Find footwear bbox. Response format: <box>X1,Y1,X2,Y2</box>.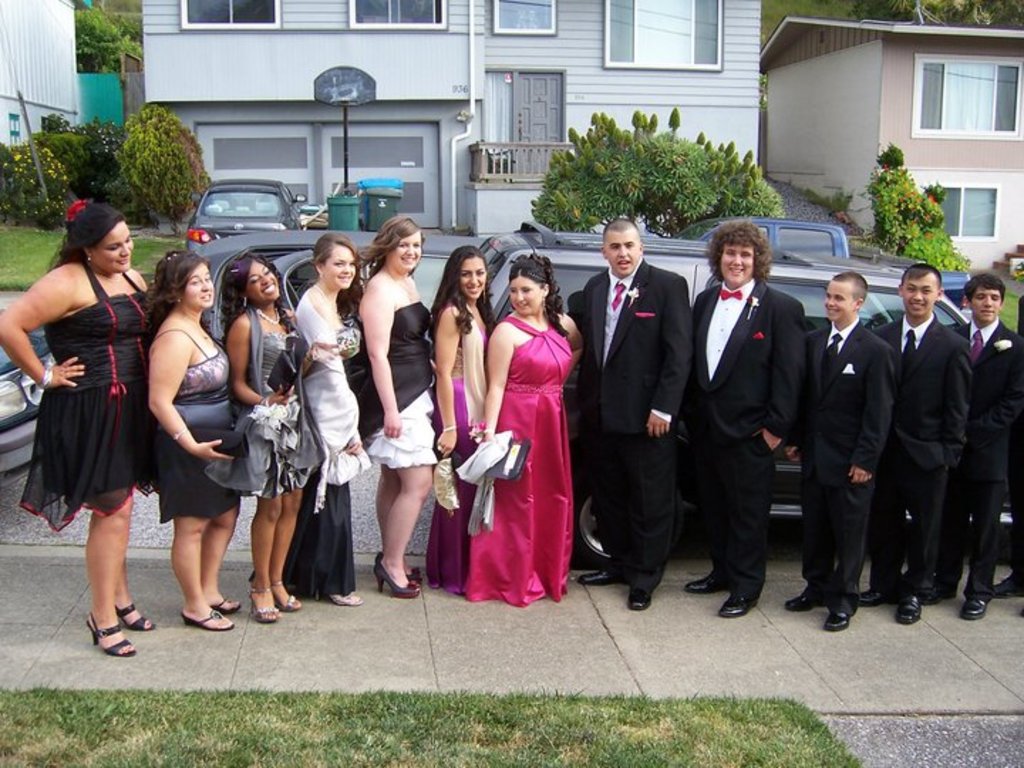
<box>629,582,654,610</box>.
